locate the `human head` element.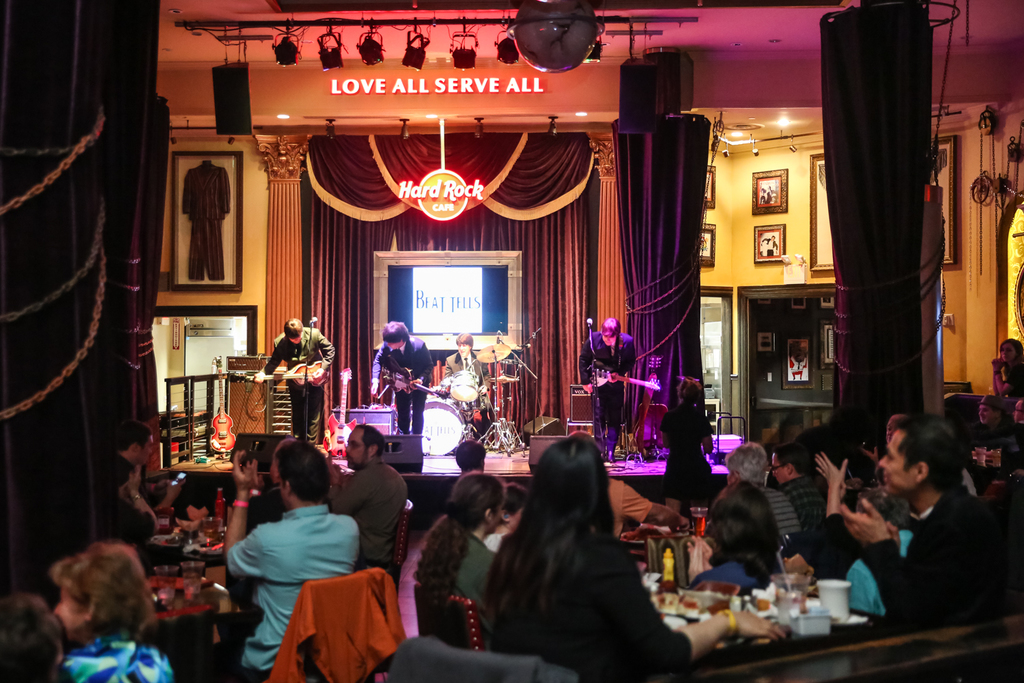
Element bbox: x1=532 y1=432 x2=609 y2=522.
